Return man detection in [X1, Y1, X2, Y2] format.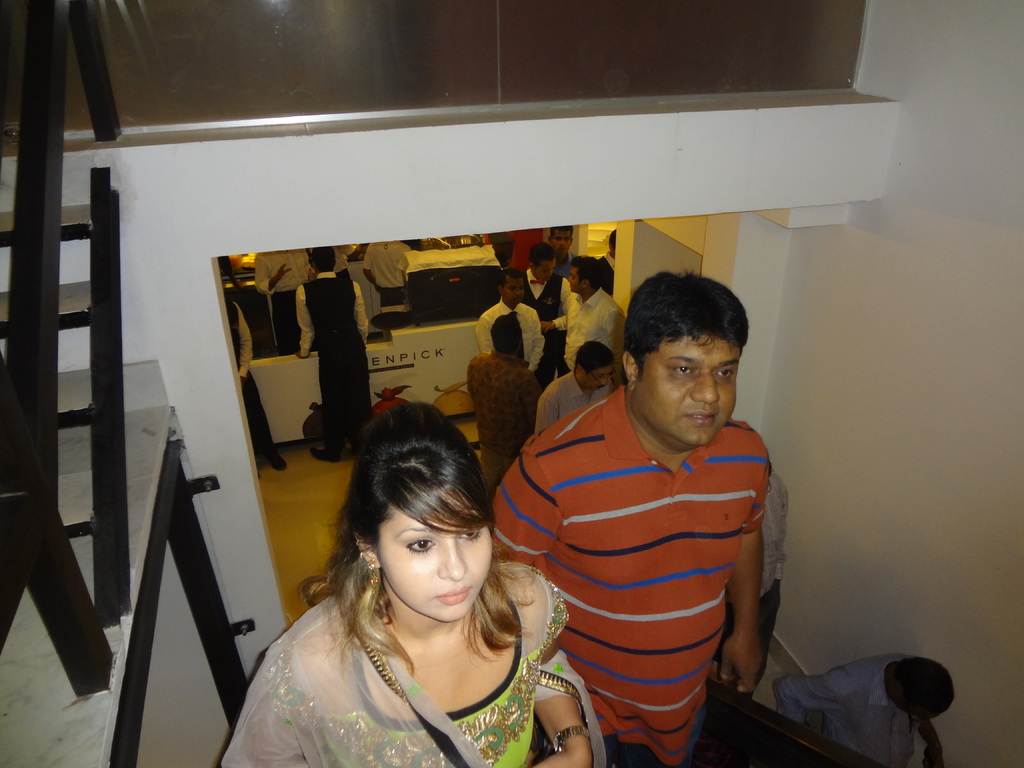
[484, 255, 561, 378].
